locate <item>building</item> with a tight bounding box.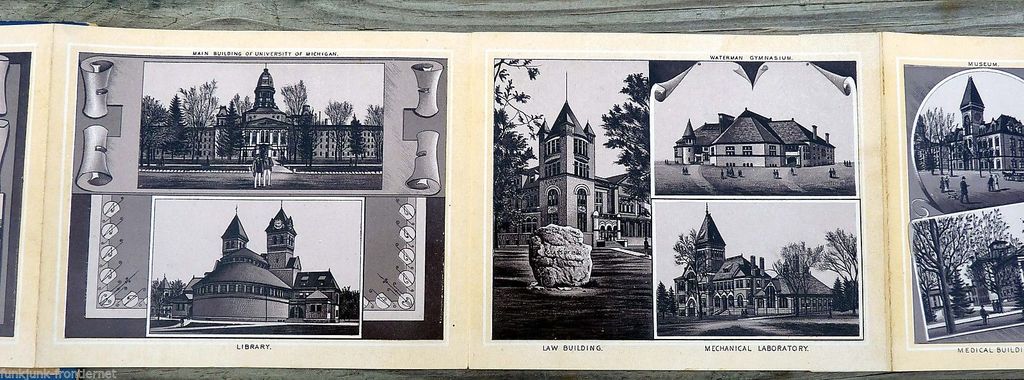
bbox=(671, 201, 831, 314).
